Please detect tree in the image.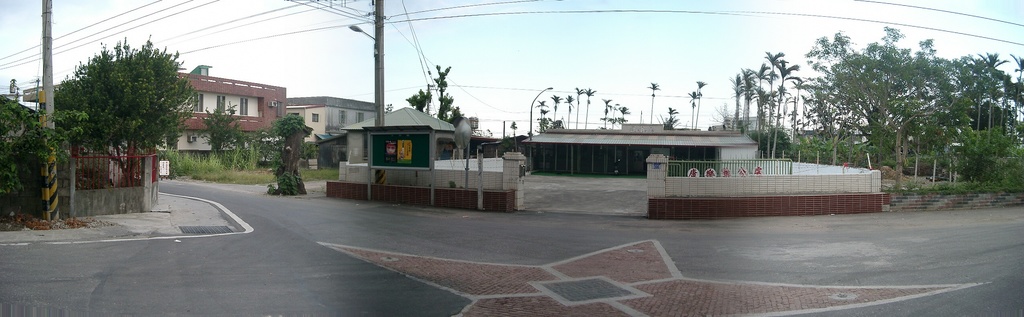
locate(552, 93, 561, 127).
